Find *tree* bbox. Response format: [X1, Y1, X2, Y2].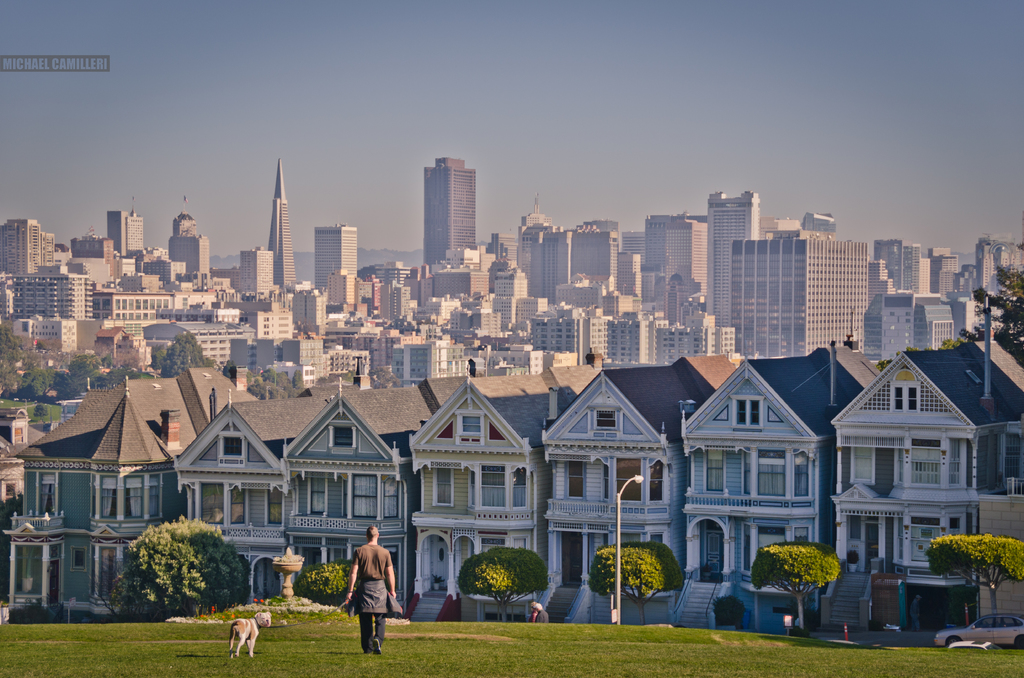
[78, 554, 127, 622].
